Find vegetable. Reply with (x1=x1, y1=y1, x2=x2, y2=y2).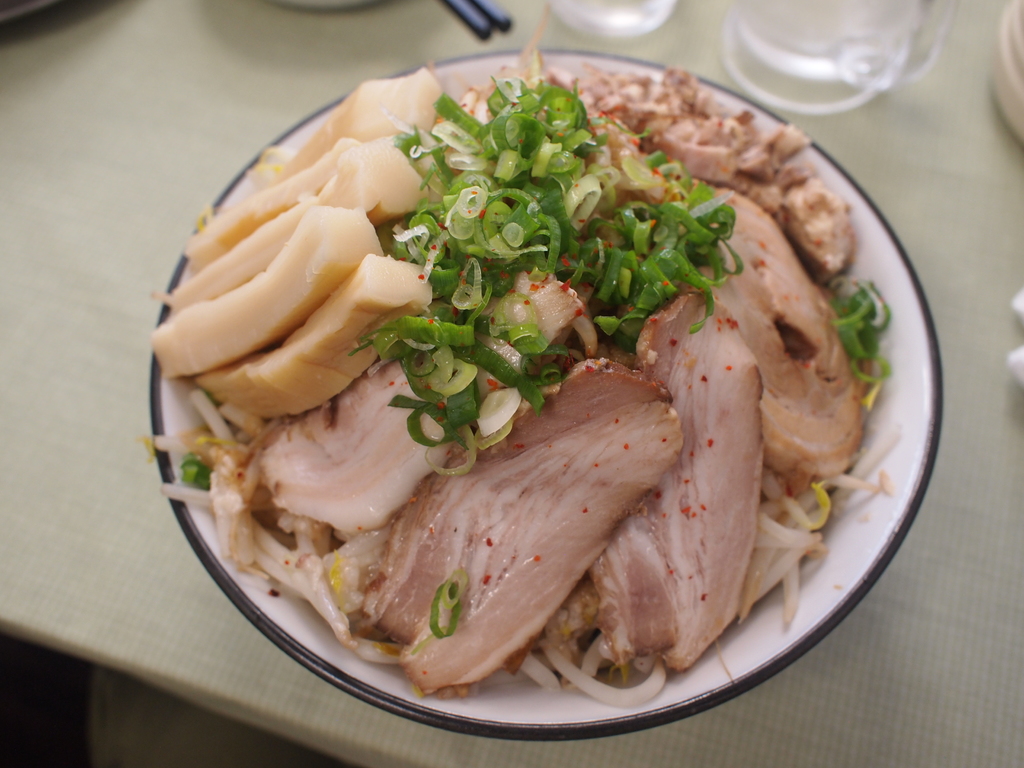
(x1=395, y1=74, x2=737, y2=477).
